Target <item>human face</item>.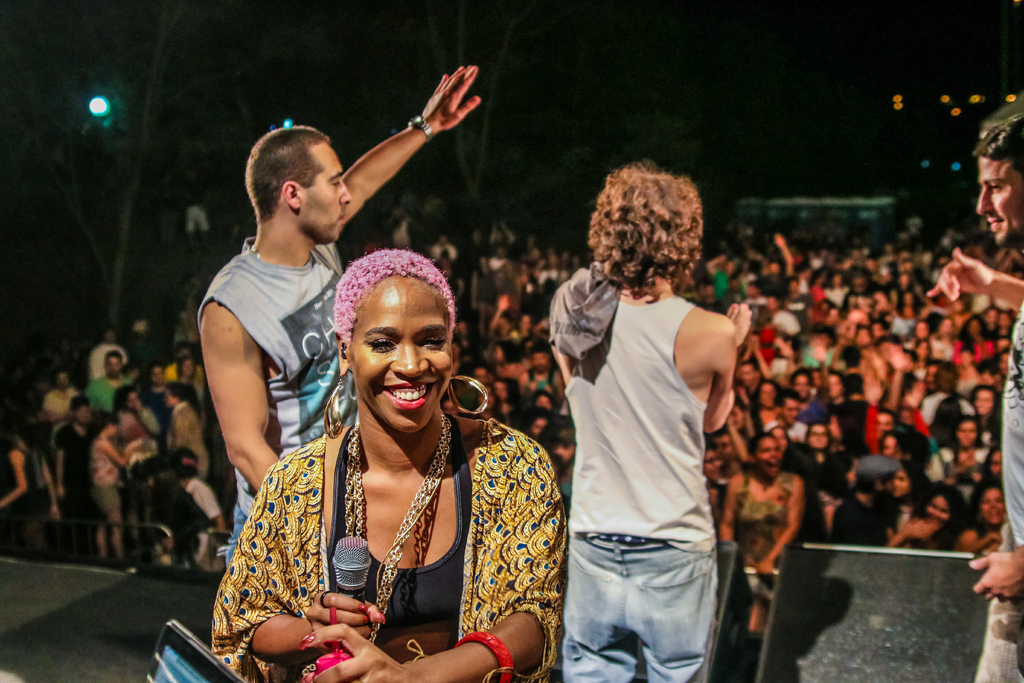
Target region: (left=959, top=422, right=975, bottom=445).
